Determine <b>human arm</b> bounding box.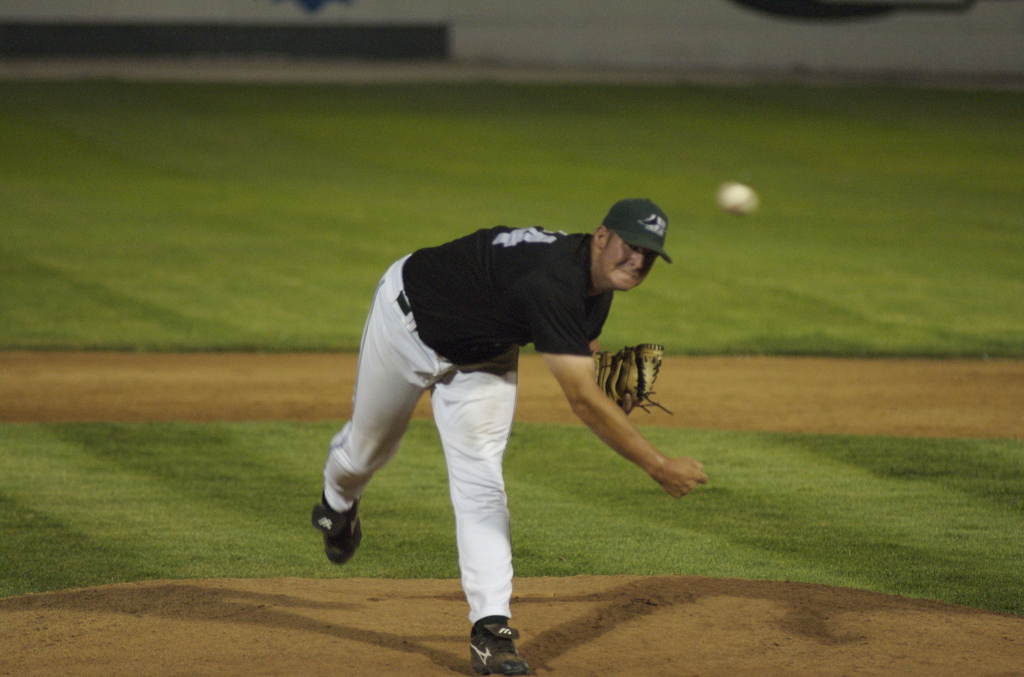
Determined: bbox=(517, 279, 710, 498).
